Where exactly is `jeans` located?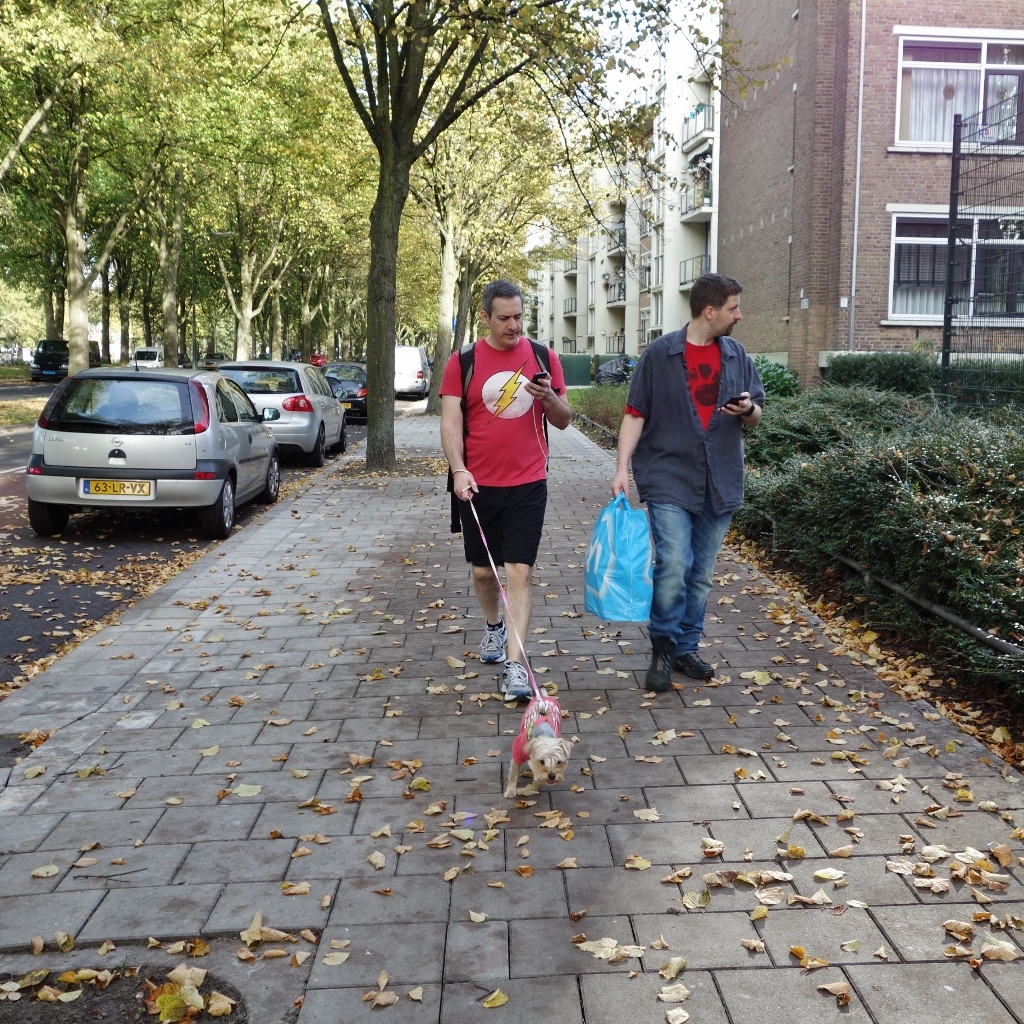
Its bounding box is bbox(641, 503, 739, 654).
